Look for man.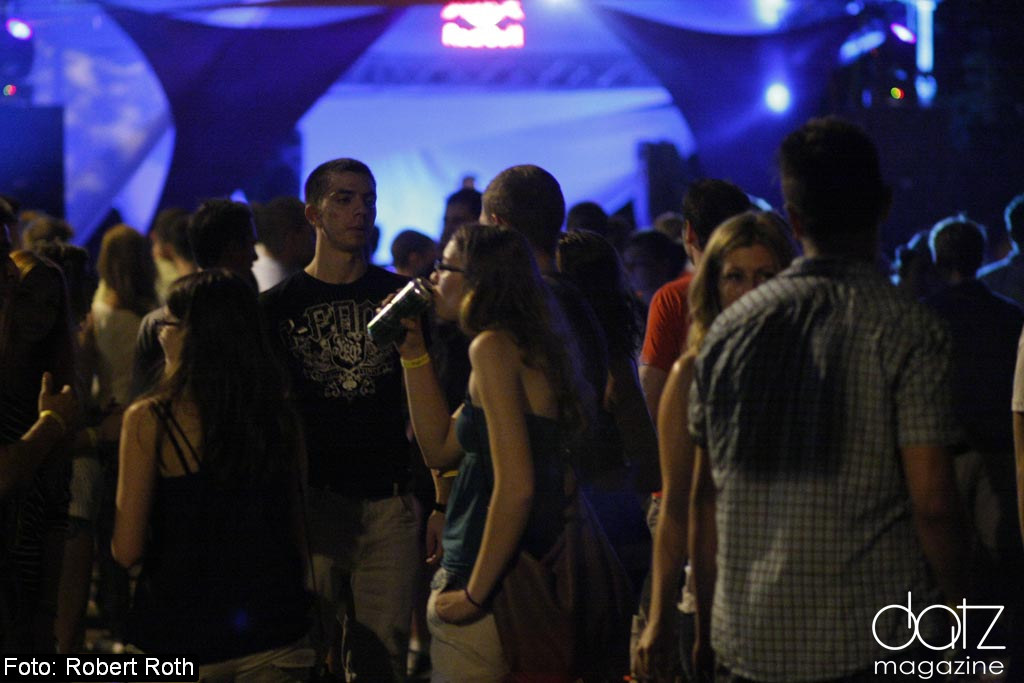
Found: {"left": 257, "top": 156, "right": 450, "bottom": 682}.
